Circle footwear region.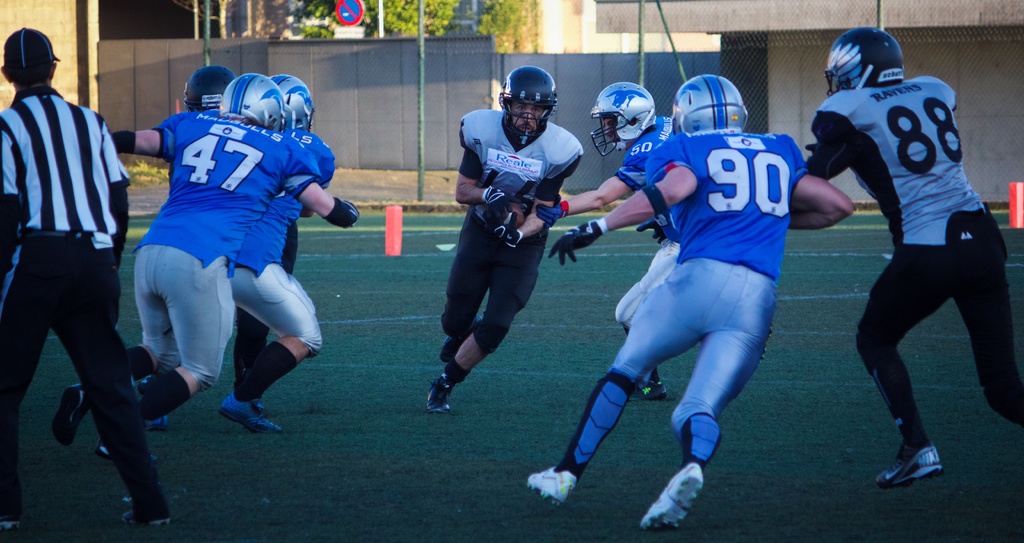
Region: {"left": 216, "top": 392, "right": 282, "bottom": 435}.
